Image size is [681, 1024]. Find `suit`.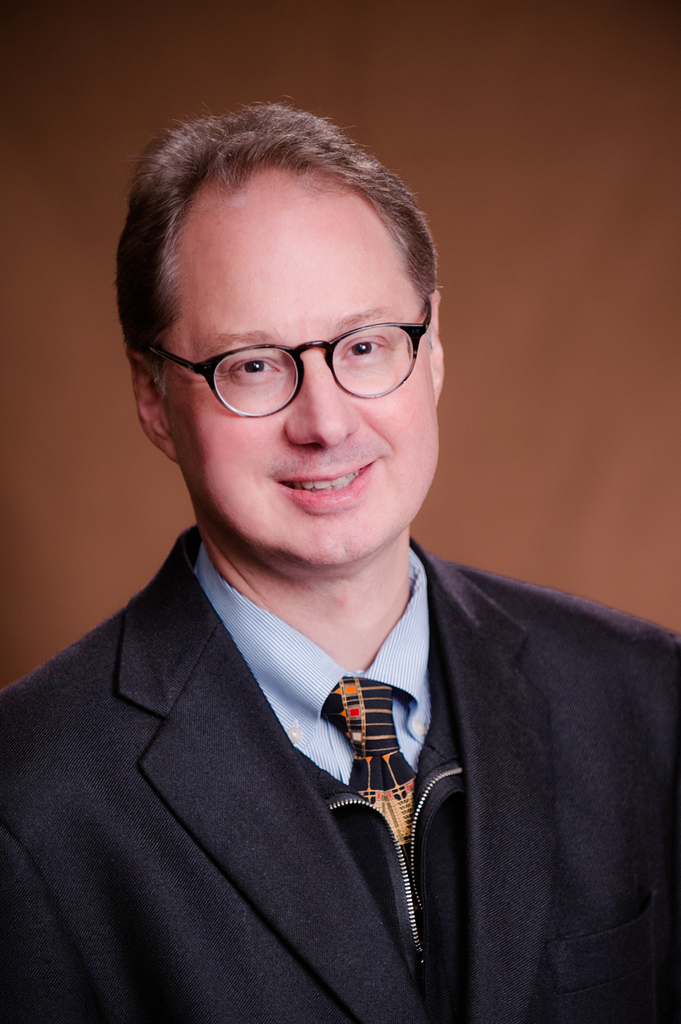
23,360,660,1001.
